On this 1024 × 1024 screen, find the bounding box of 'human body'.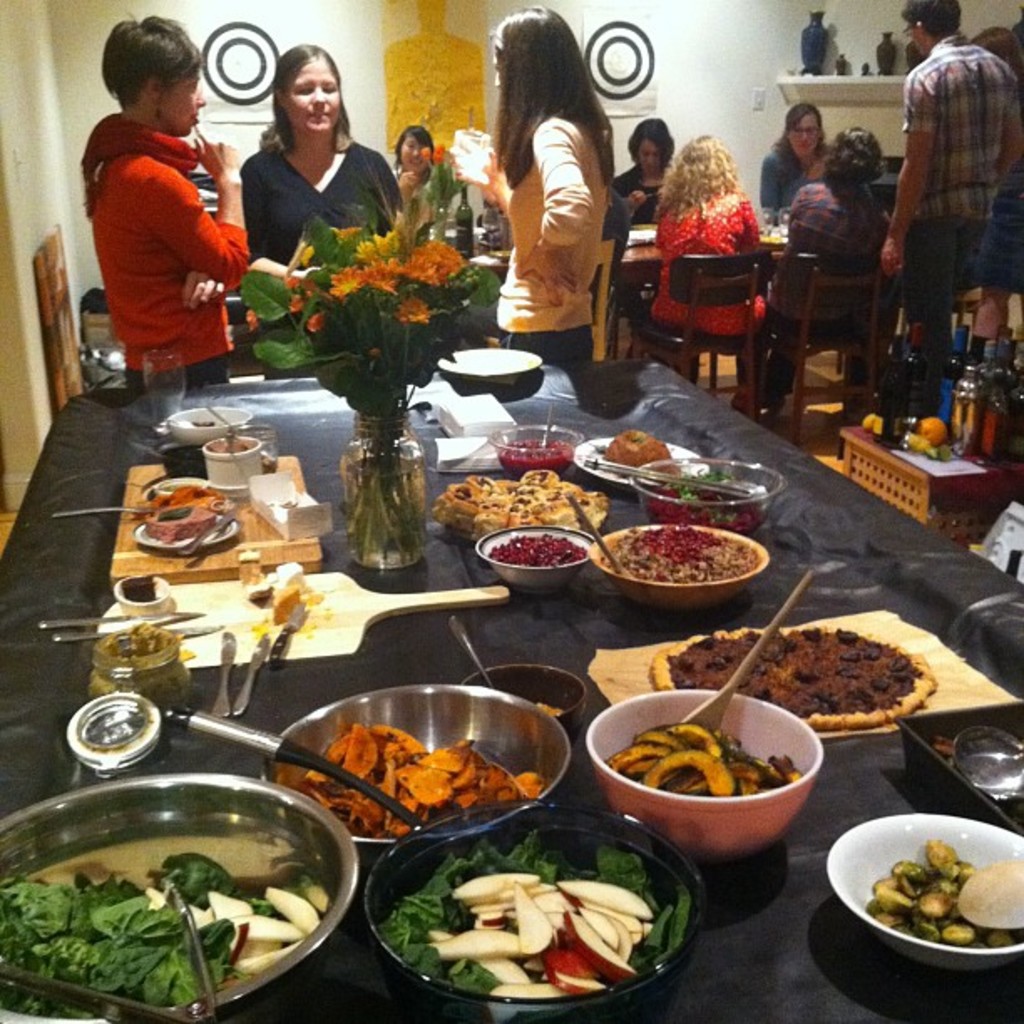
Bounding box: rect(773, 184, 880, 393).
